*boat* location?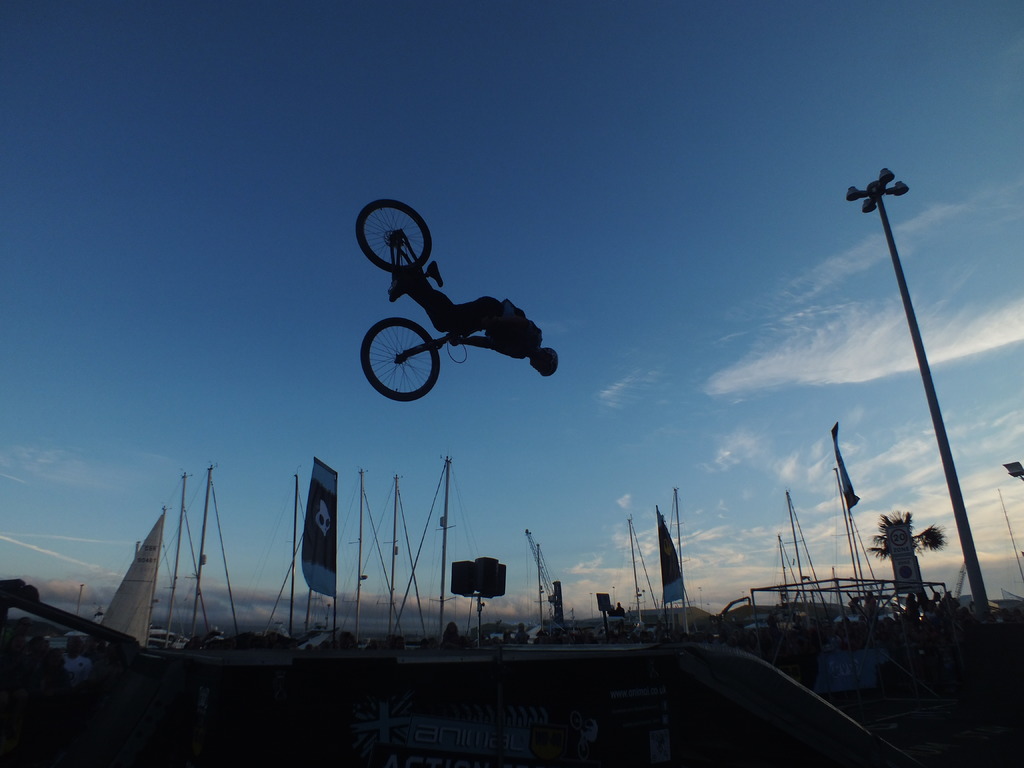
region(86, 500, 167, 671)
